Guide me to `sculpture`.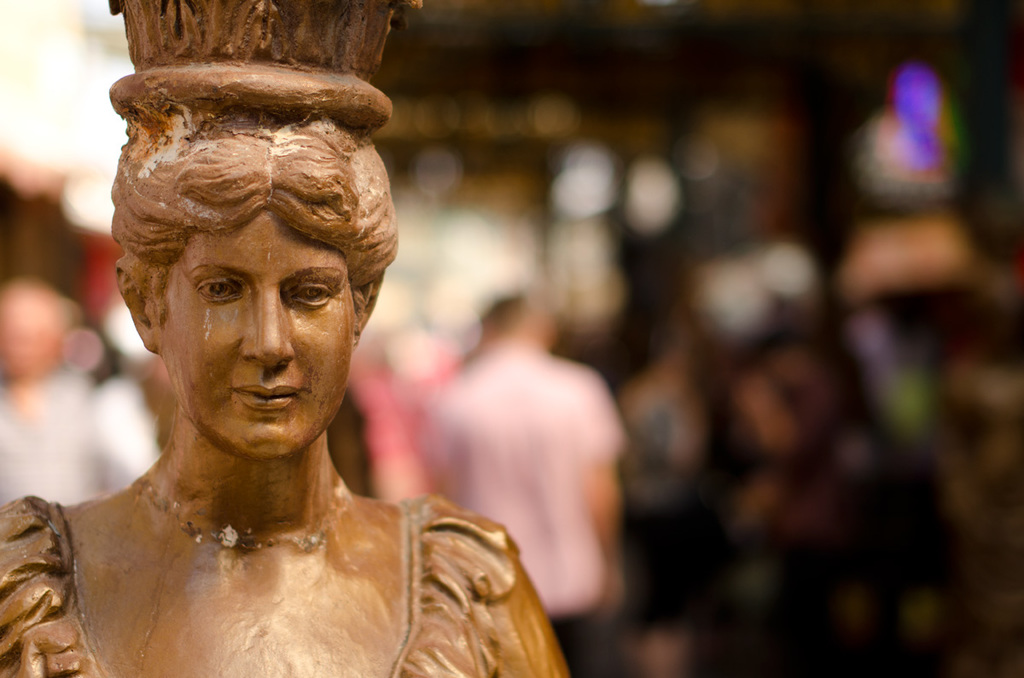
Guidance: crop(0, 0, 575, 677).
